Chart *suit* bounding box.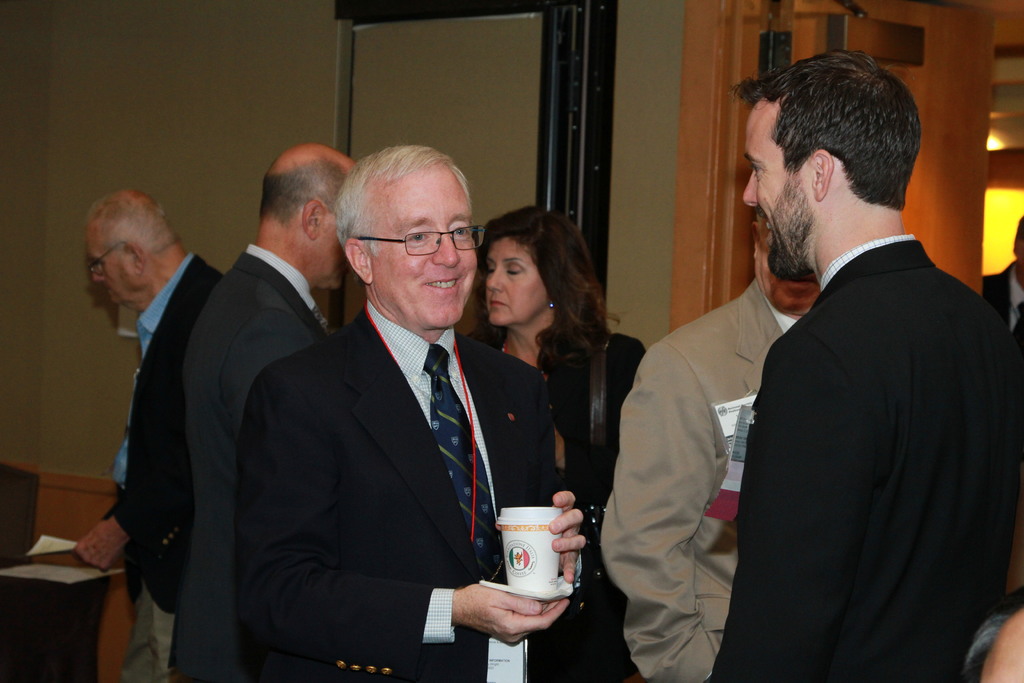
Charted: 706,242,1023,682.
